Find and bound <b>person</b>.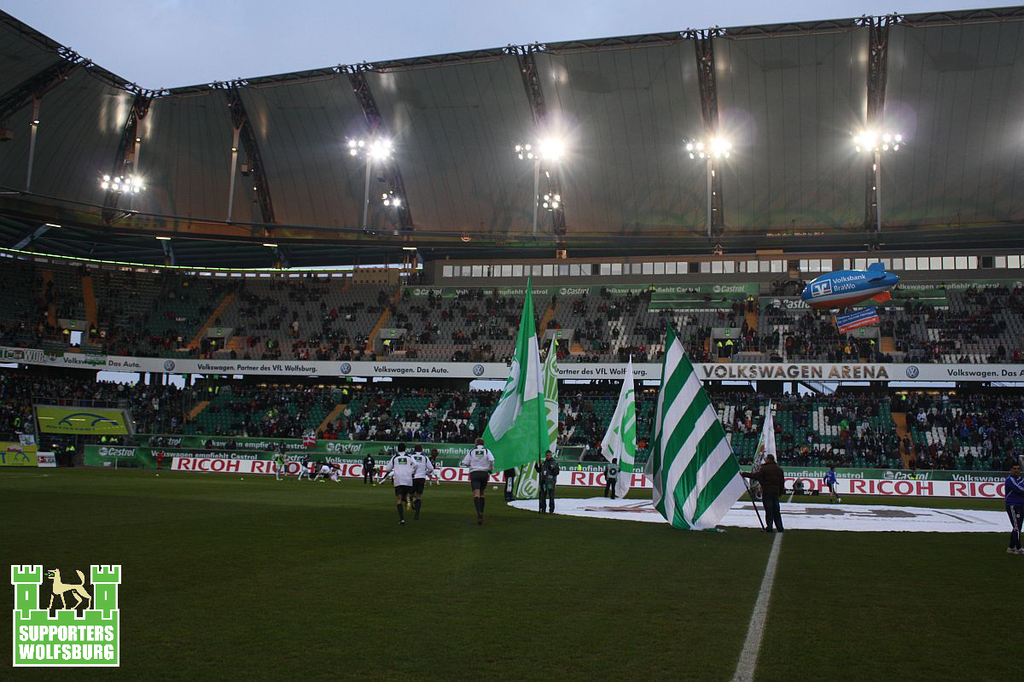
Bound: <region>461, 441, 497, 523</region>.
